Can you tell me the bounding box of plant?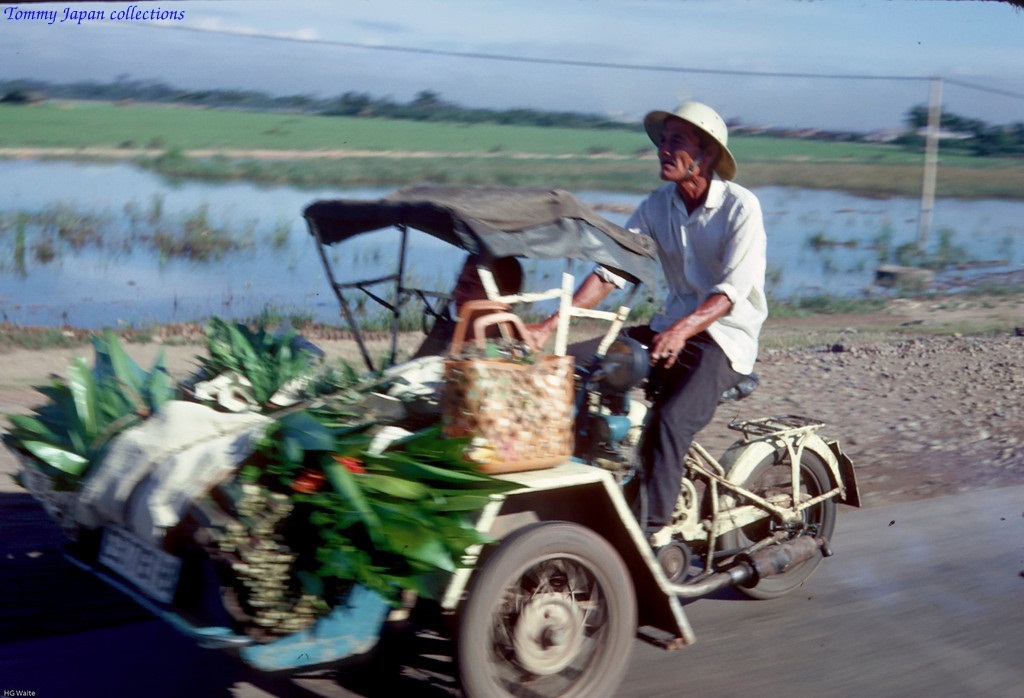
[x1=7, y1=328, x2=170, y2=487].
